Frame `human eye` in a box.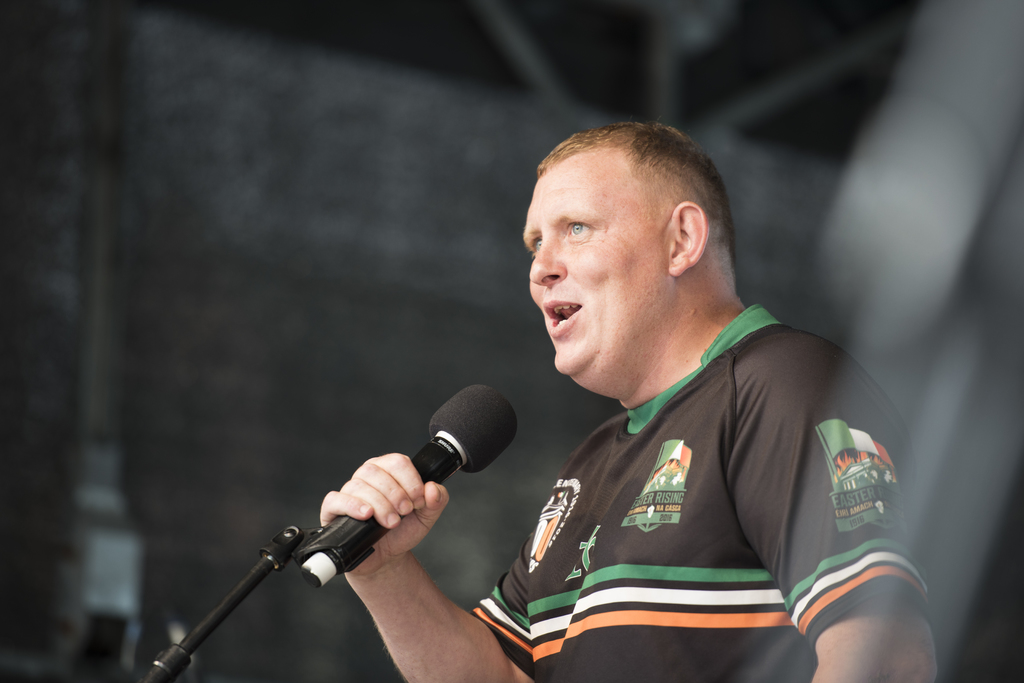
bbox=[563, 215, 598, 242].
